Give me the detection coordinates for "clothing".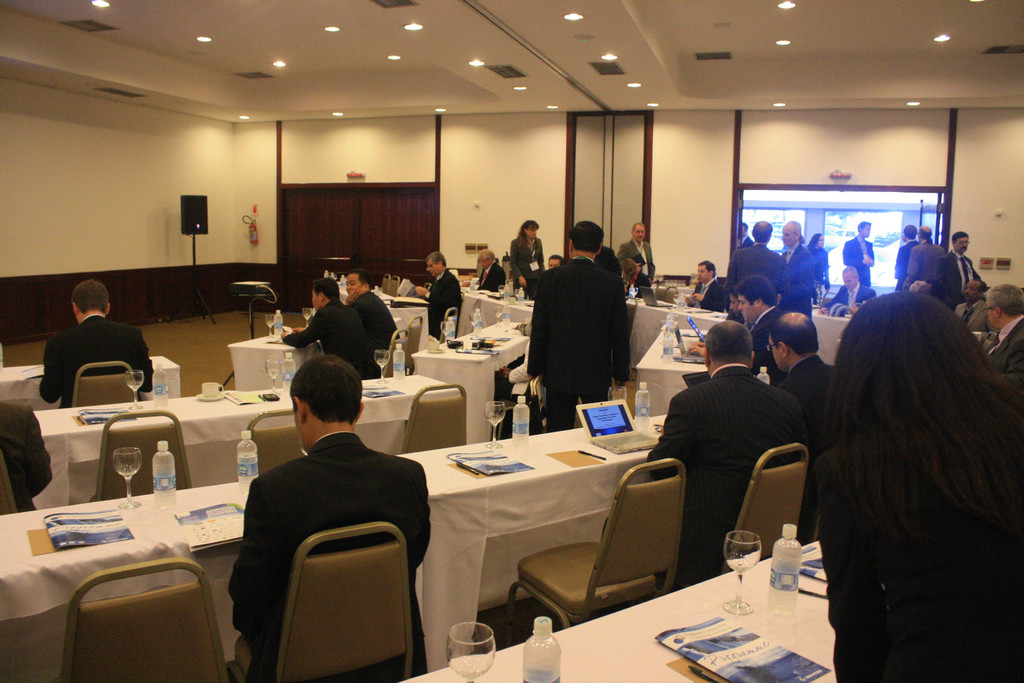
{"x1": 928, "y1": 248, "x2": 977, "y2": 315}.
